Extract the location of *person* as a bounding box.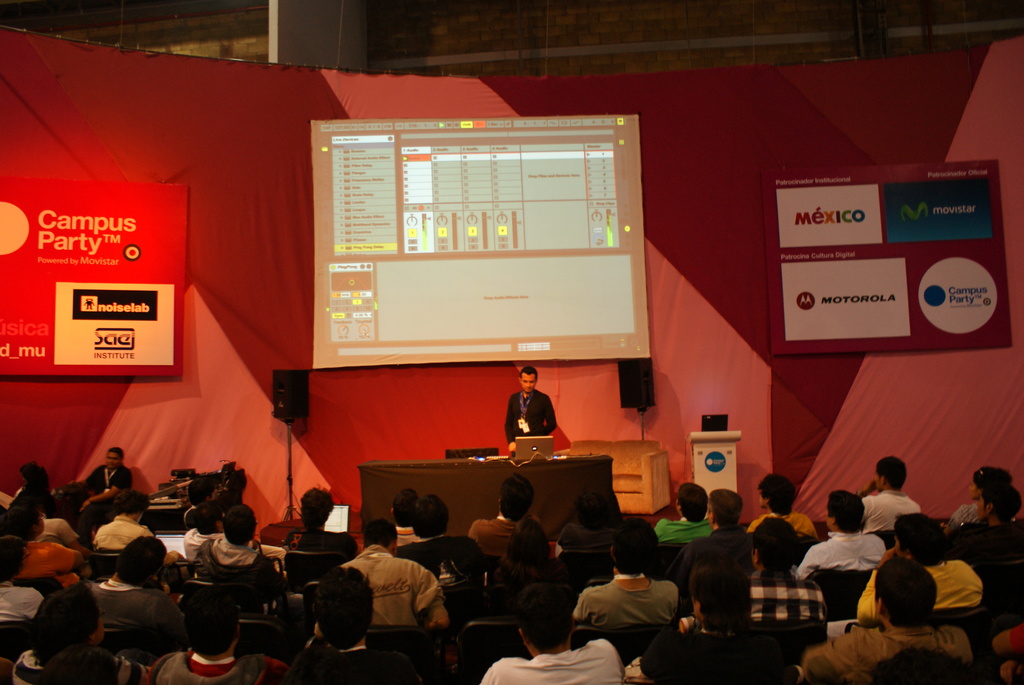
{"left": 800, "top": 494, "right": 879, "bottom": 584}.
